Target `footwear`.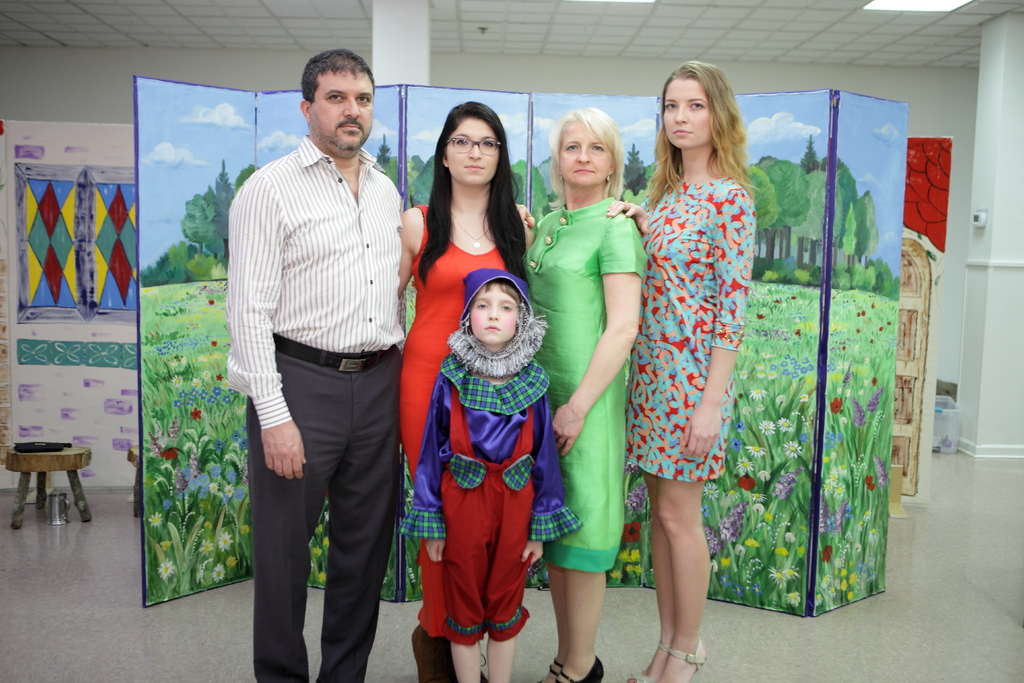
Target region: x1=506, y1=653, x2=558, y2=682.
